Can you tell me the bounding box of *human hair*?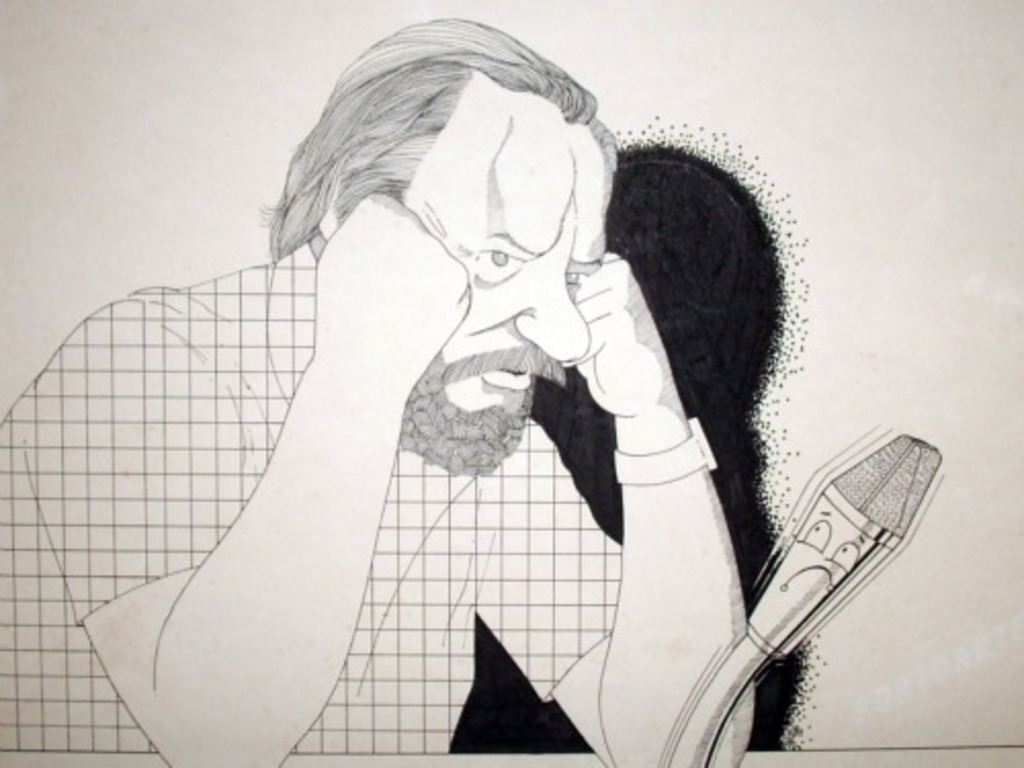
box(266, 8, 616, 412).
